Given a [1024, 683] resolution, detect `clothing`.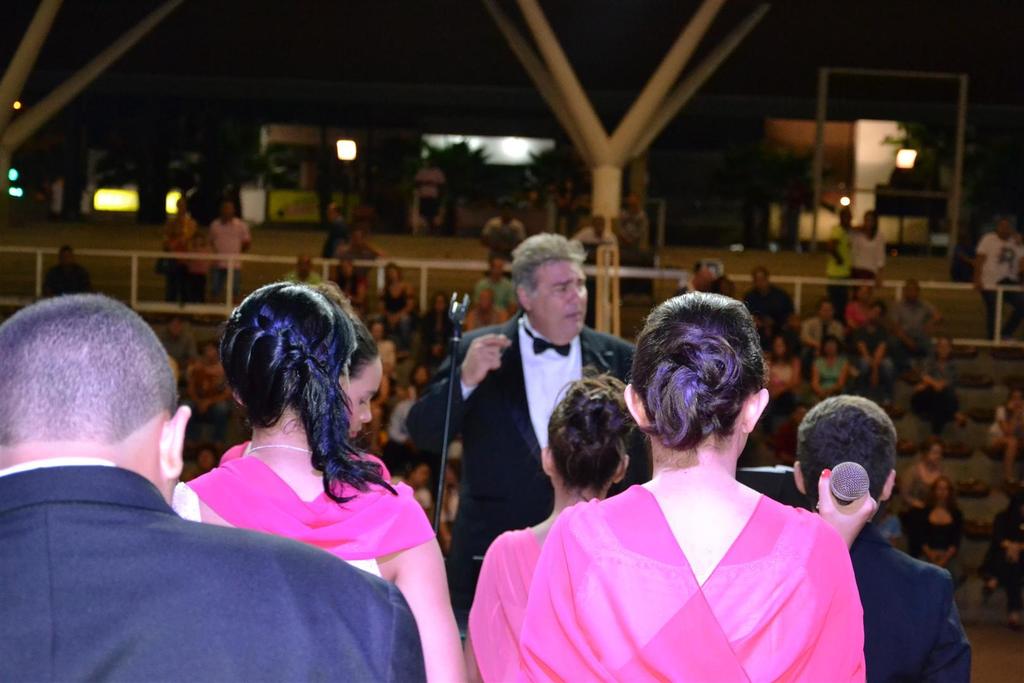
crop(183, 233, 207, 268).
